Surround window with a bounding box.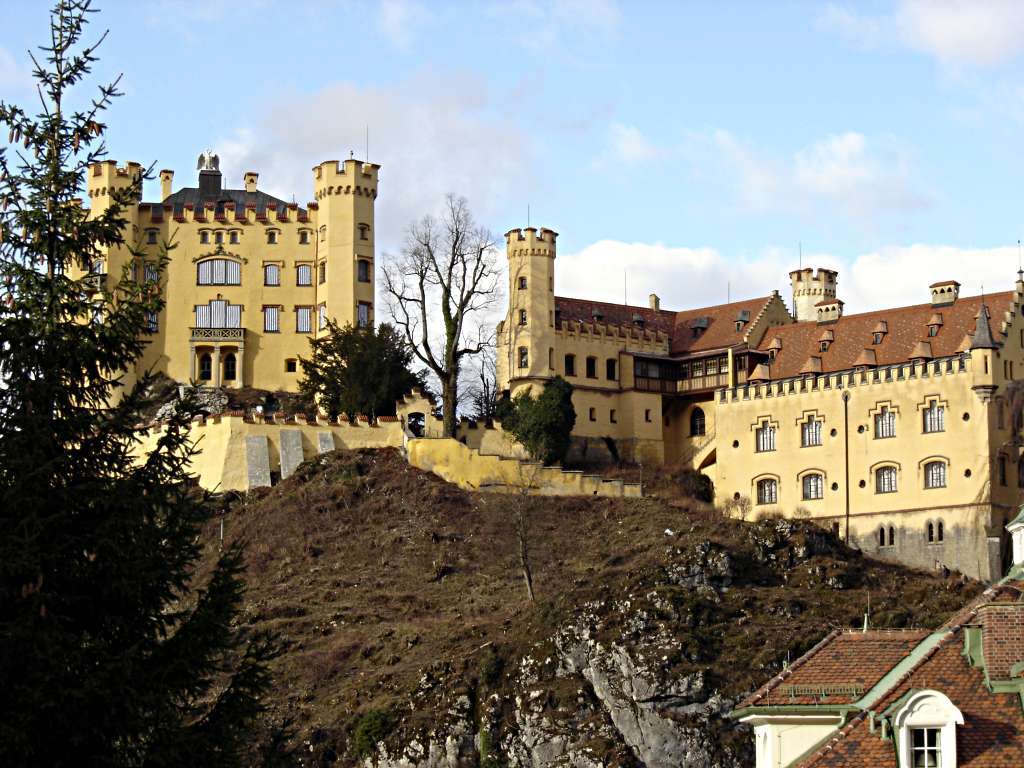
878, 524, 899, 548.
